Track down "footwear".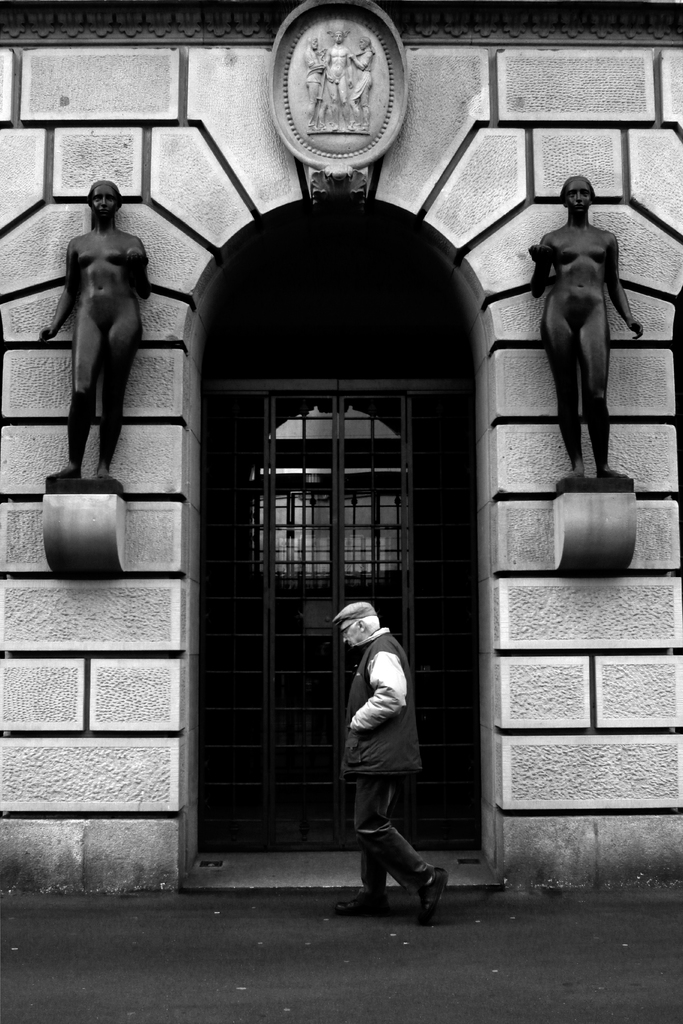
Tracked to x1=331 y1=884 x2=391 y2=918.
